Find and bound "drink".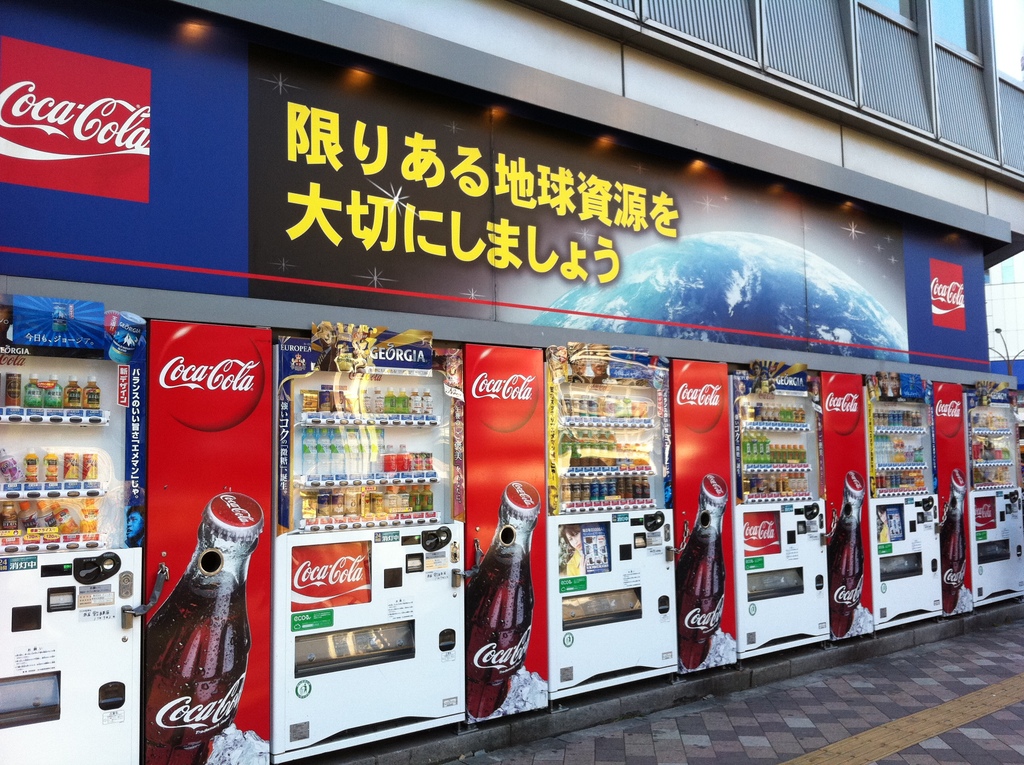
Bound: (108, 310, 148, 366).
